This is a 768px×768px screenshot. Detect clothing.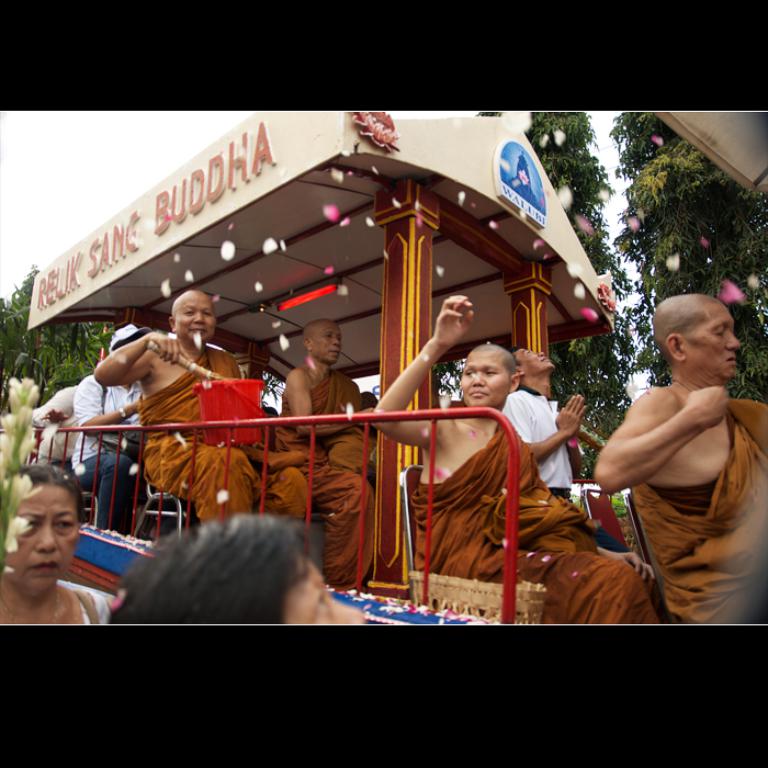
left=629, top=397, right=767, bottom=620.
